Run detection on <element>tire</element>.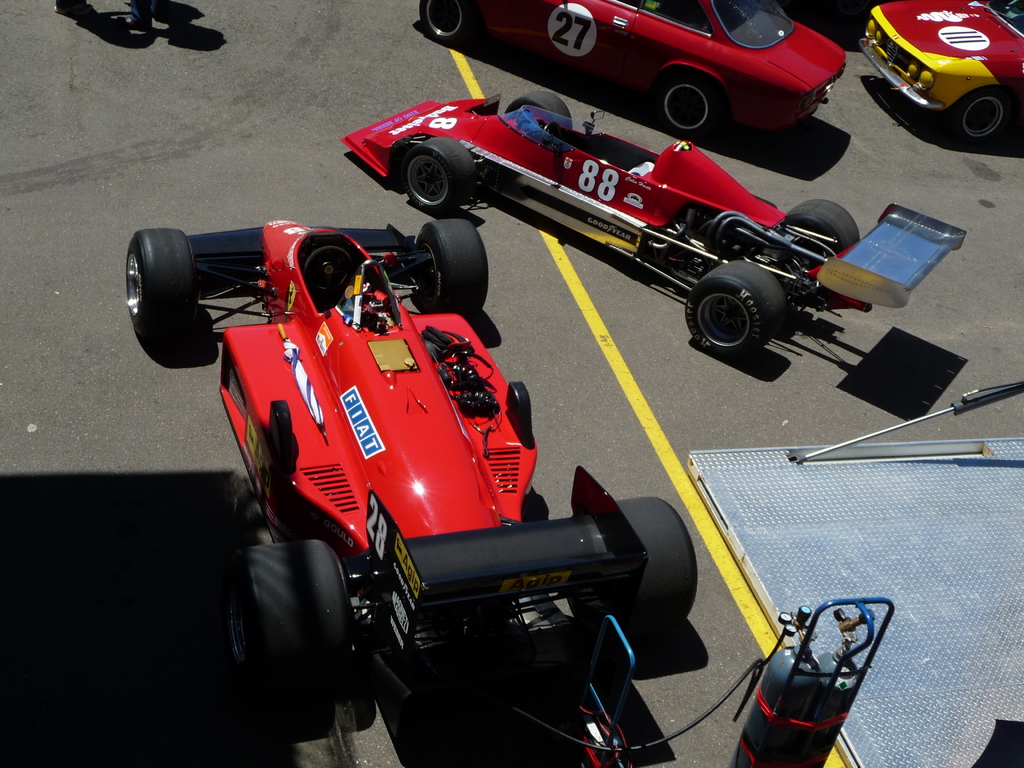
Result: (406, 138, 476, 212).
